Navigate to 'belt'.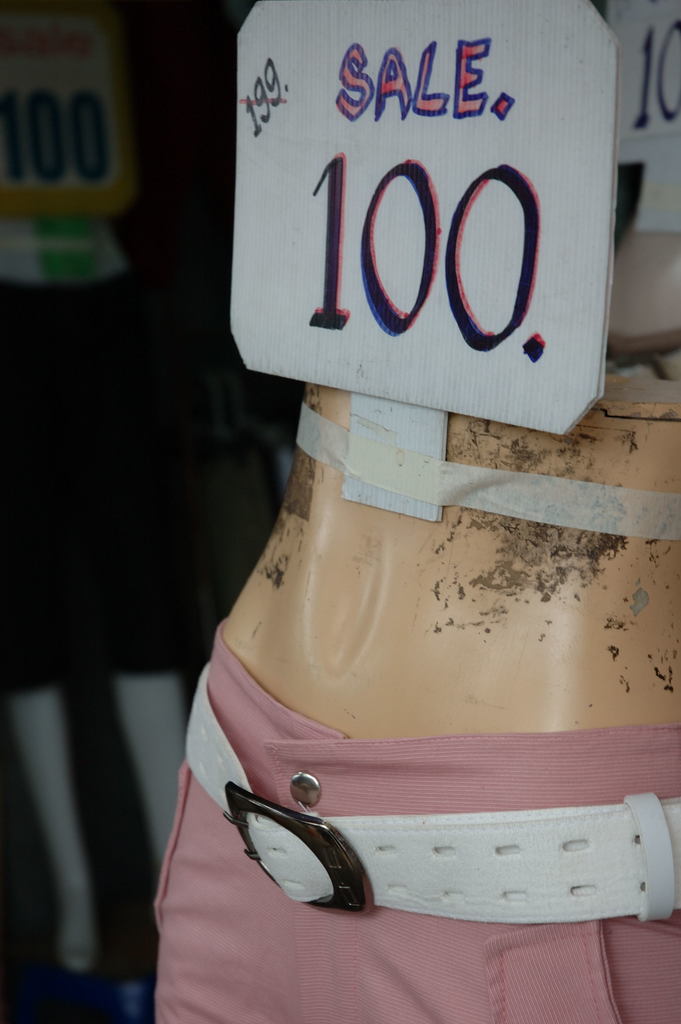
Navigation target: 194 668 680 925.
